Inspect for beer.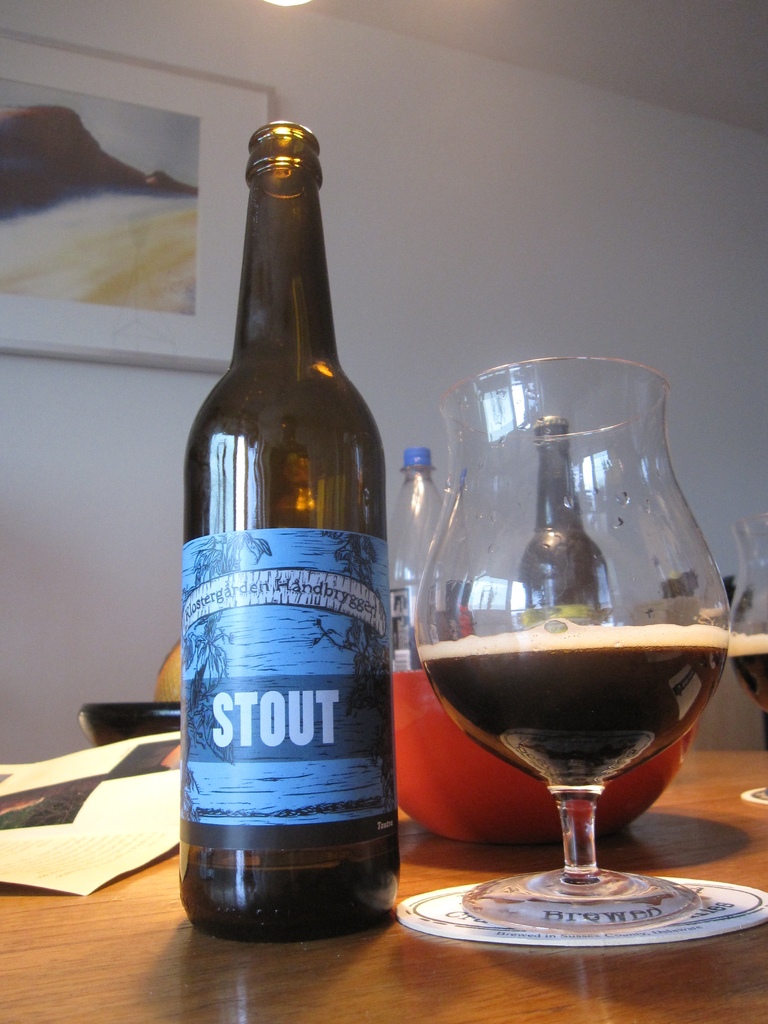
Inspection: left=172, top=120, right=403, bottom=942.
